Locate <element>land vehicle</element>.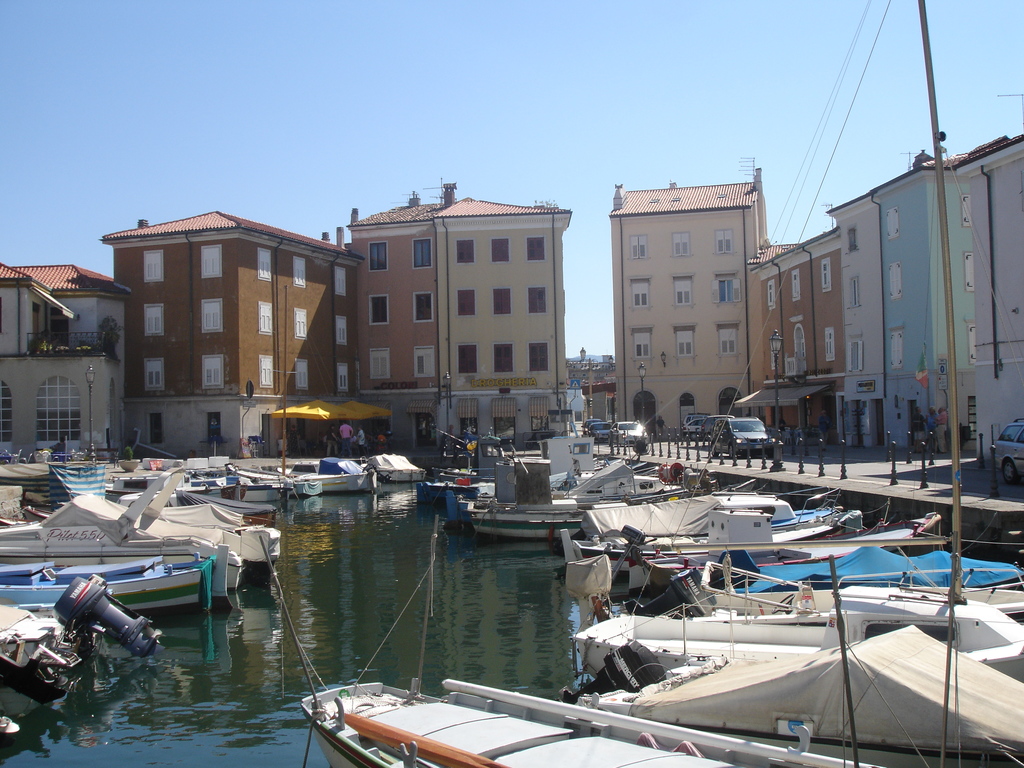
Bounding box: 681, 417, 705, 442.
